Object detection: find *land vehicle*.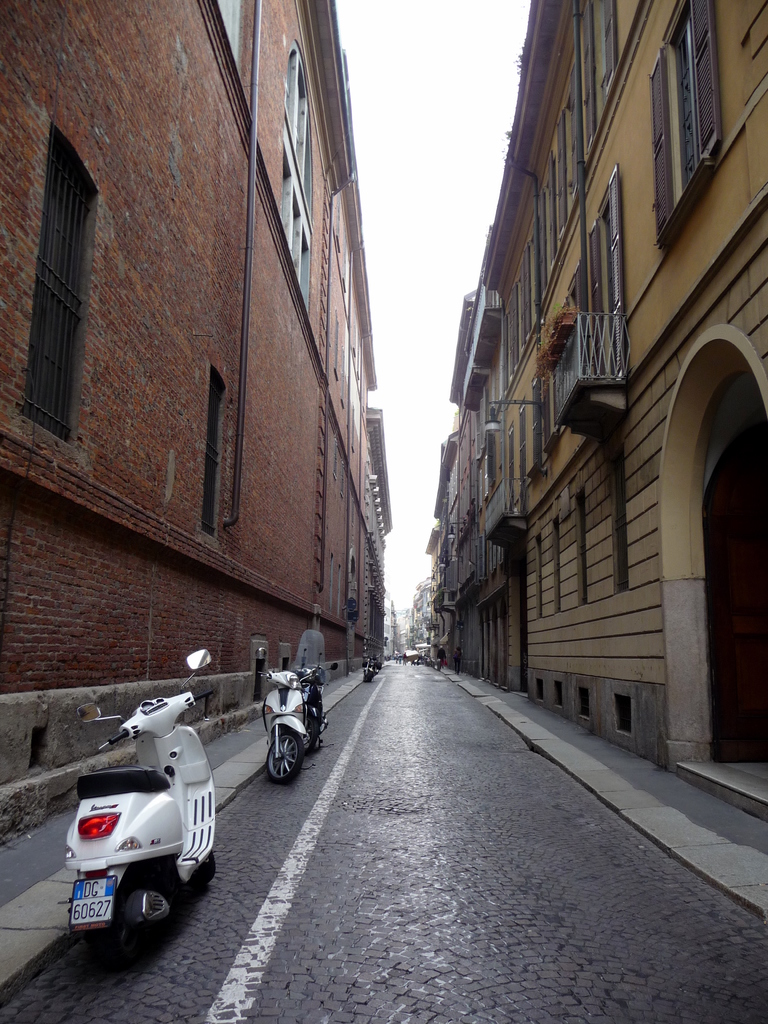
x1=288 y1=627 x2=339 y2=755.
